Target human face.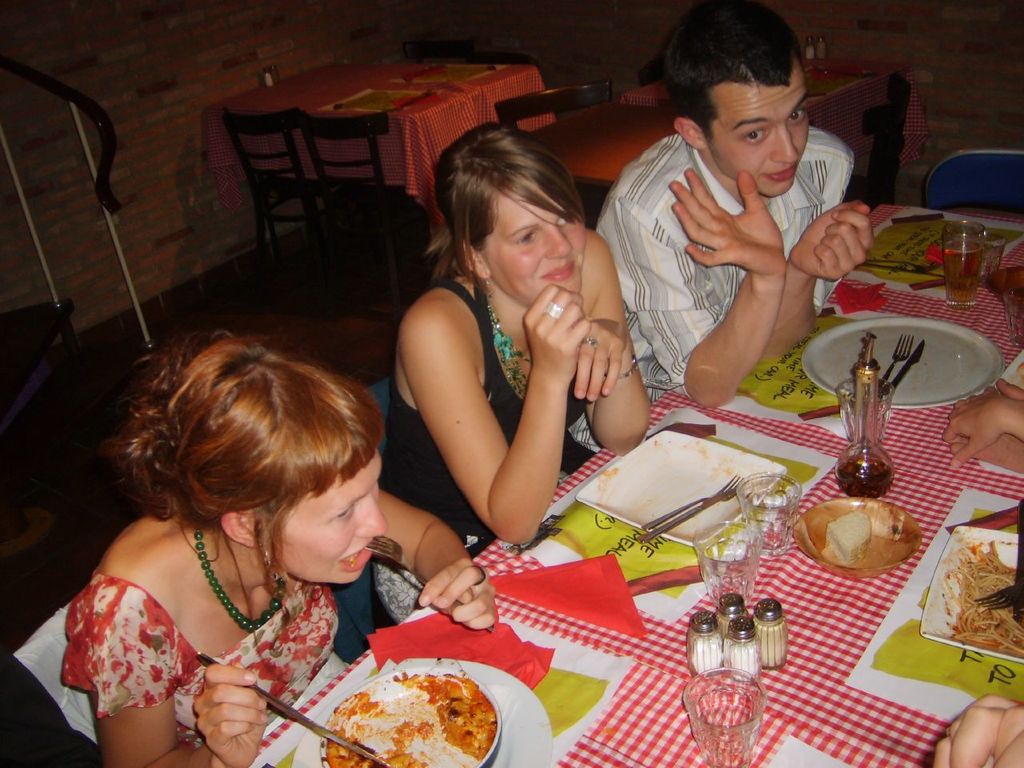
Target region: (705, 81, 809, 201).
